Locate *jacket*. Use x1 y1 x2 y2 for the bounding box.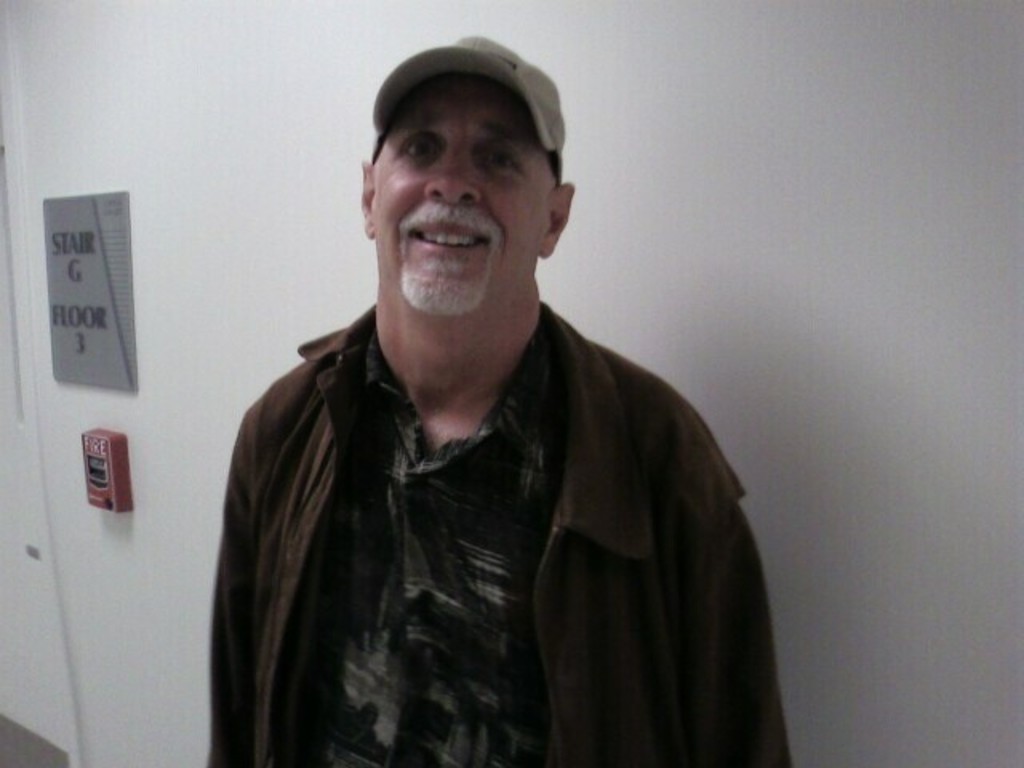
174 256 781 762.
